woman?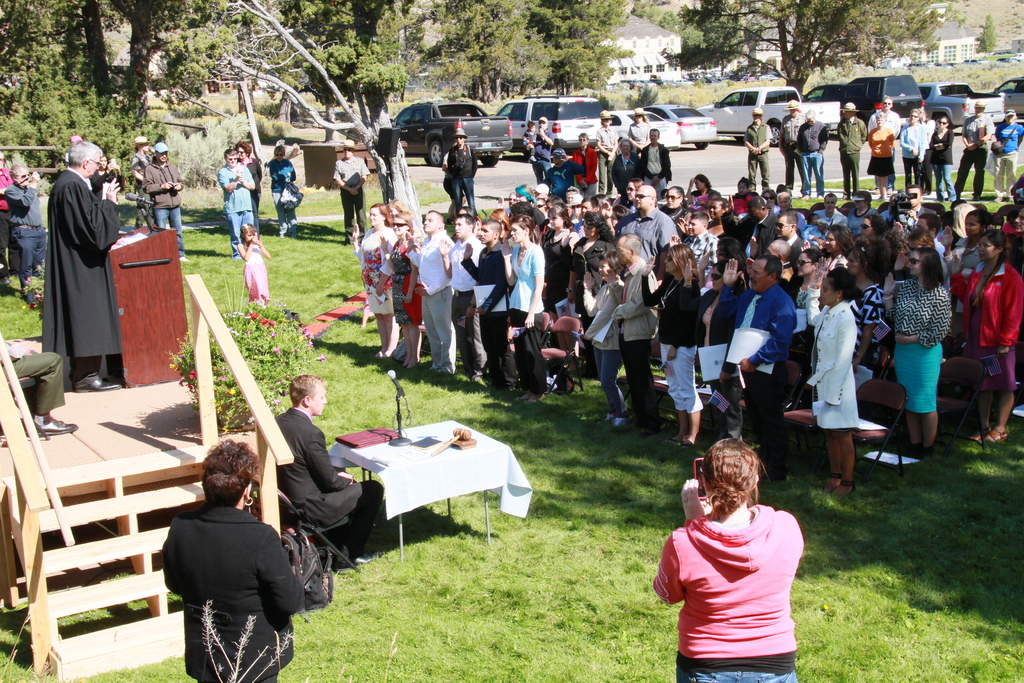
crop(652, 425, 821, 670)
